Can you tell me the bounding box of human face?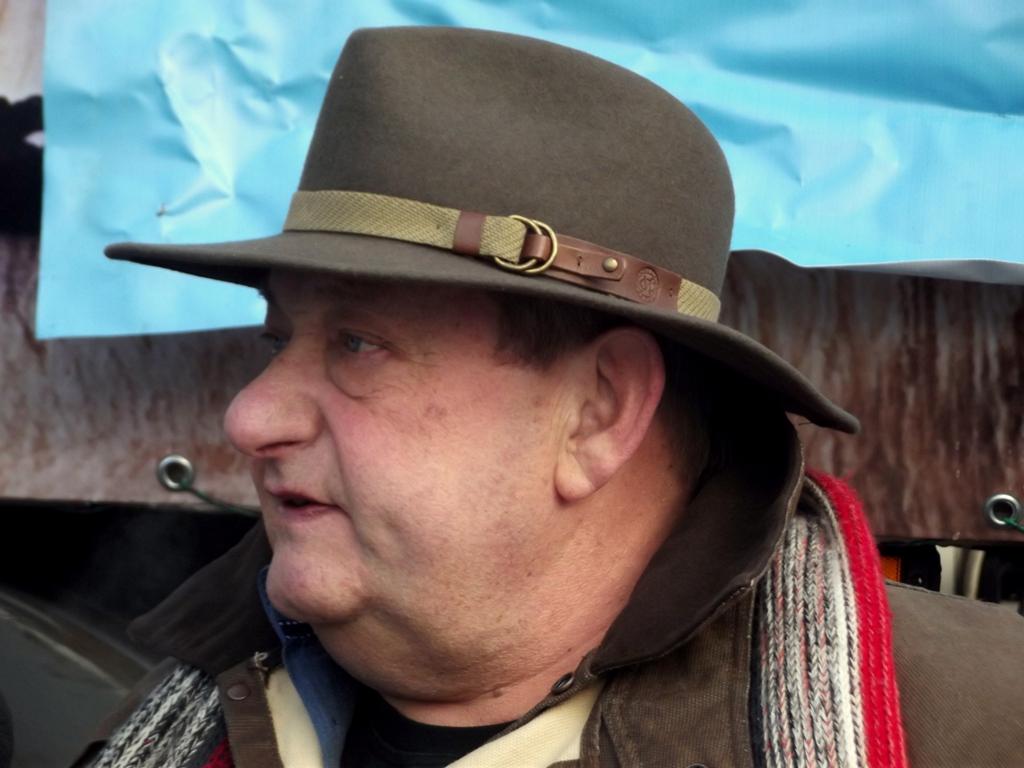
[217, 267, 556, 684].
